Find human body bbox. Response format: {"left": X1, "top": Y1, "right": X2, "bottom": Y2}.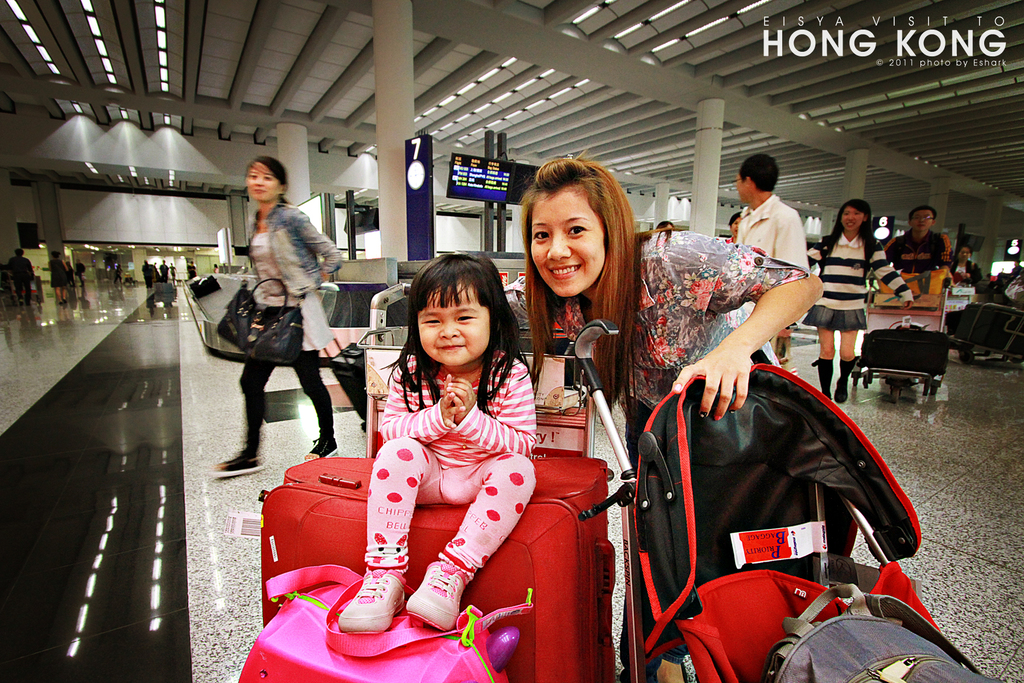
{"left": 878, "top": 230, "right": 959, "bottom": 280}.
